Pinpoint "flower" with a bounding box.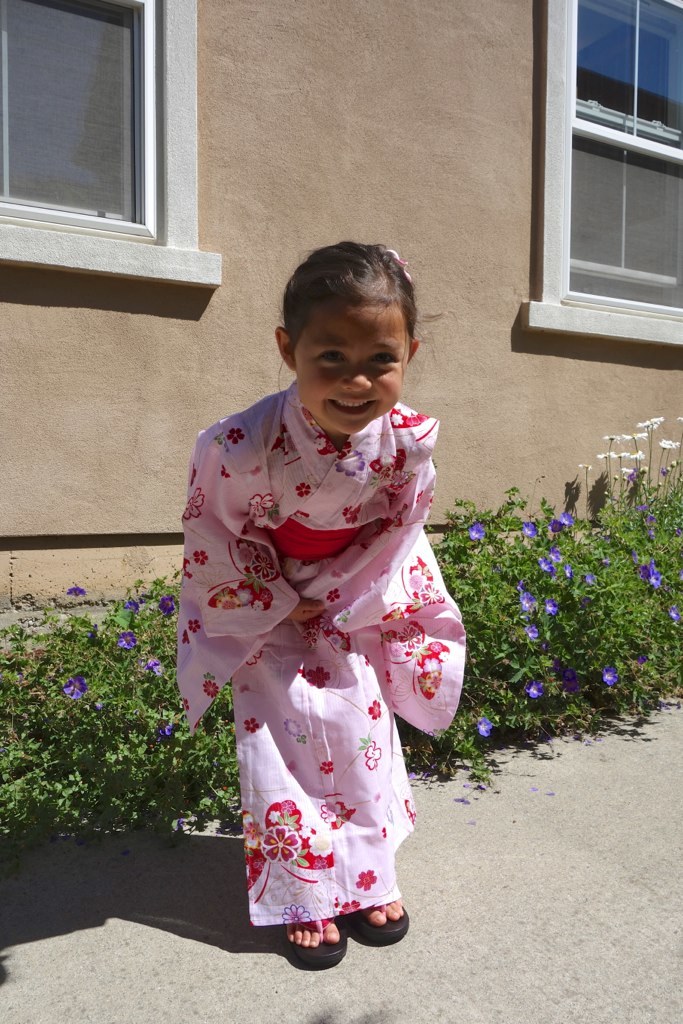
crop(646, 562, 662, 588).
